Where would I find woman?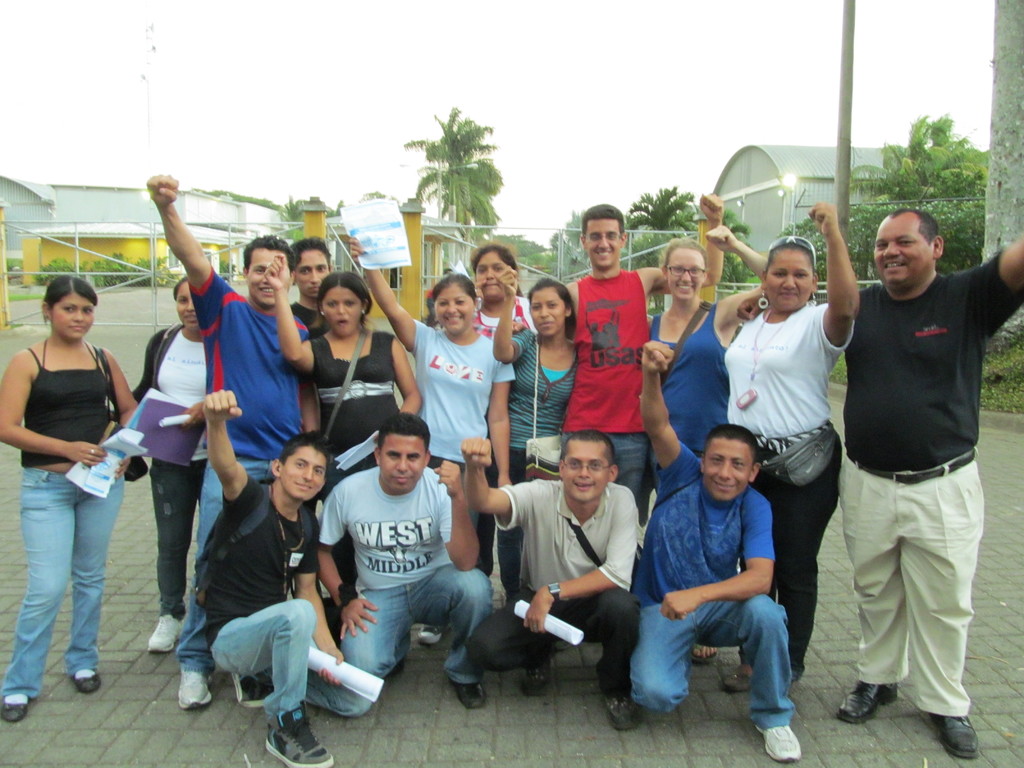
At locate(500, 261, 584, 604).
